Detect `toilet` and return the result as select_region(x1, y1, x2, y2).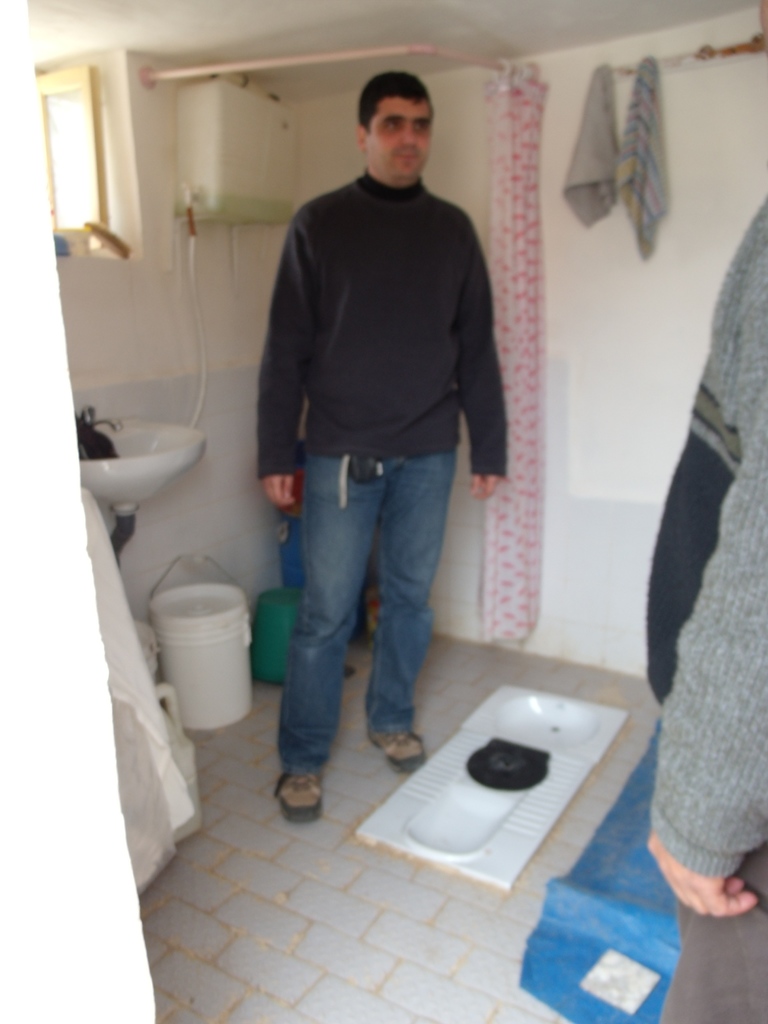
select_region(355, 681, 634, 904).
